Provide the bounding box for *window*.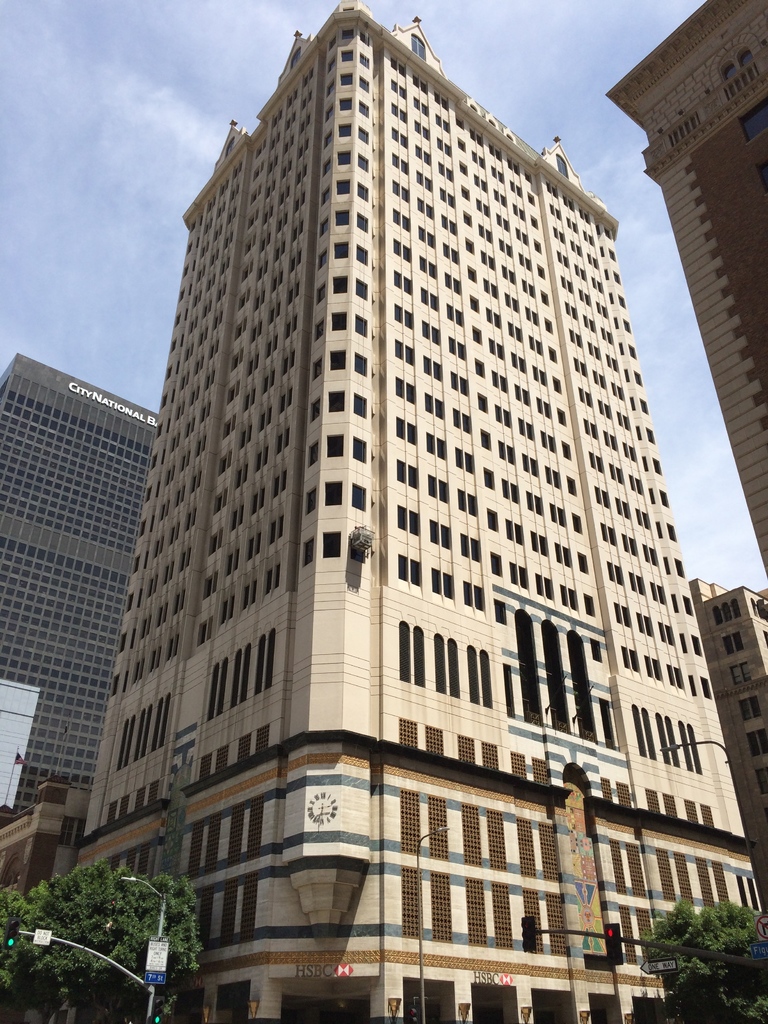
<bbox>357, 211, 369, 234</bbox>.
